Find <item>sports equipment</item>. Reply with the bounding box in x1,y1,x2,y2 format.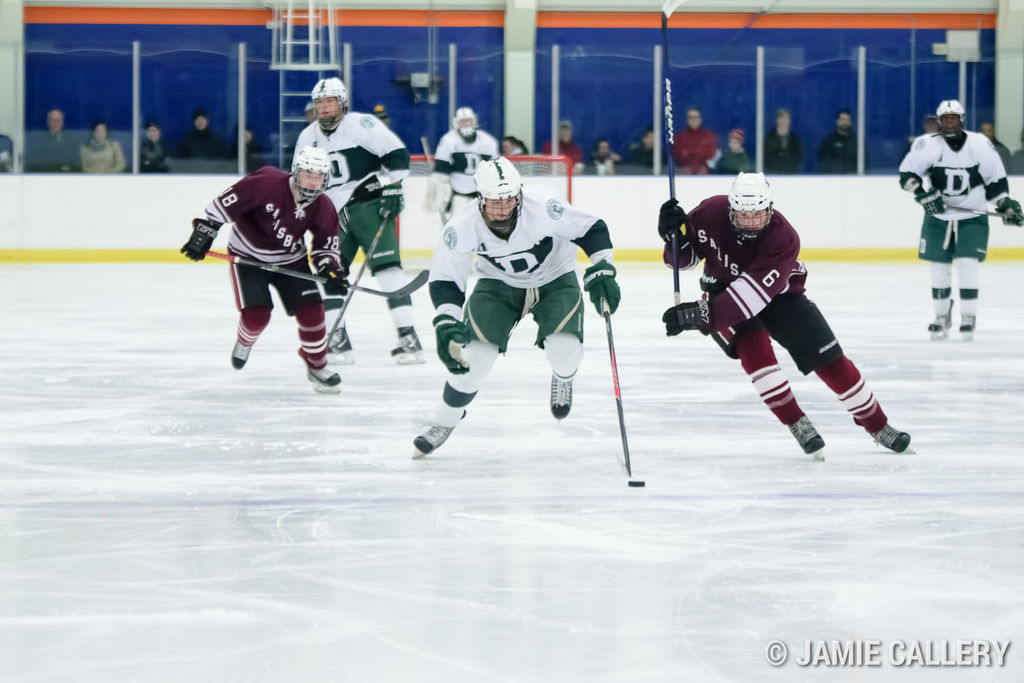
922,309,950,341.
